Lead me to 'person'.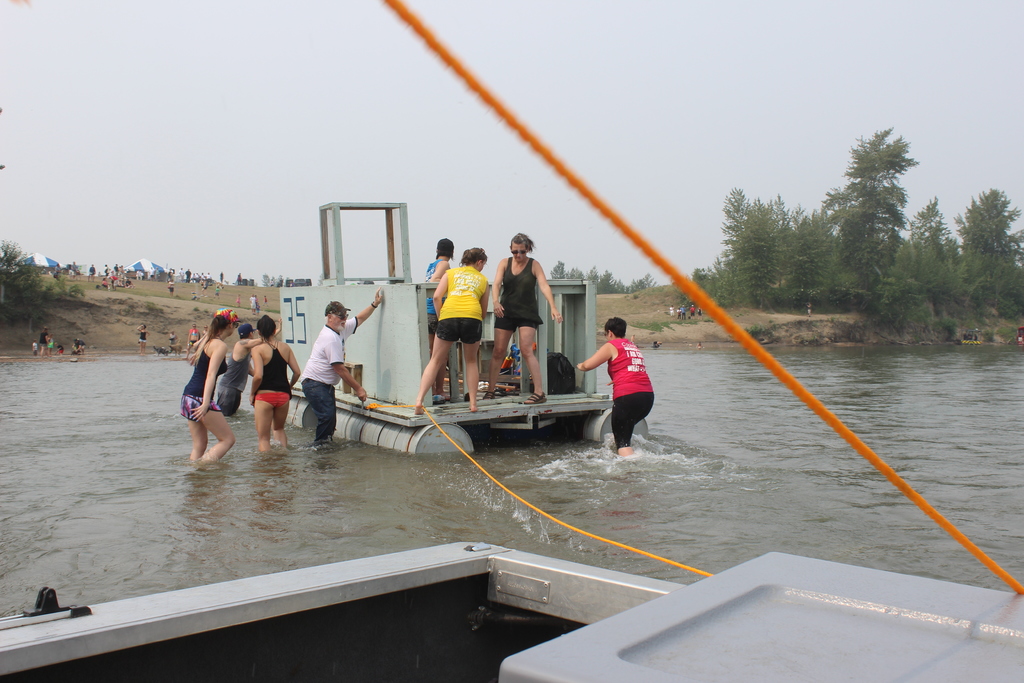
Lead to locate(301, 287, 383, 440).
